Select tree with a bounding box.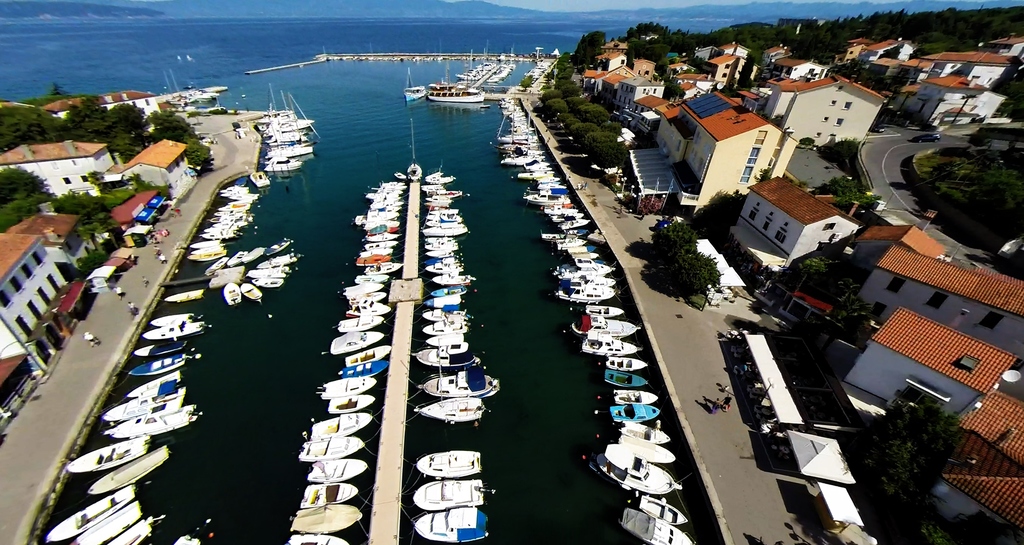
Rect(625, 22, 737, 64).
